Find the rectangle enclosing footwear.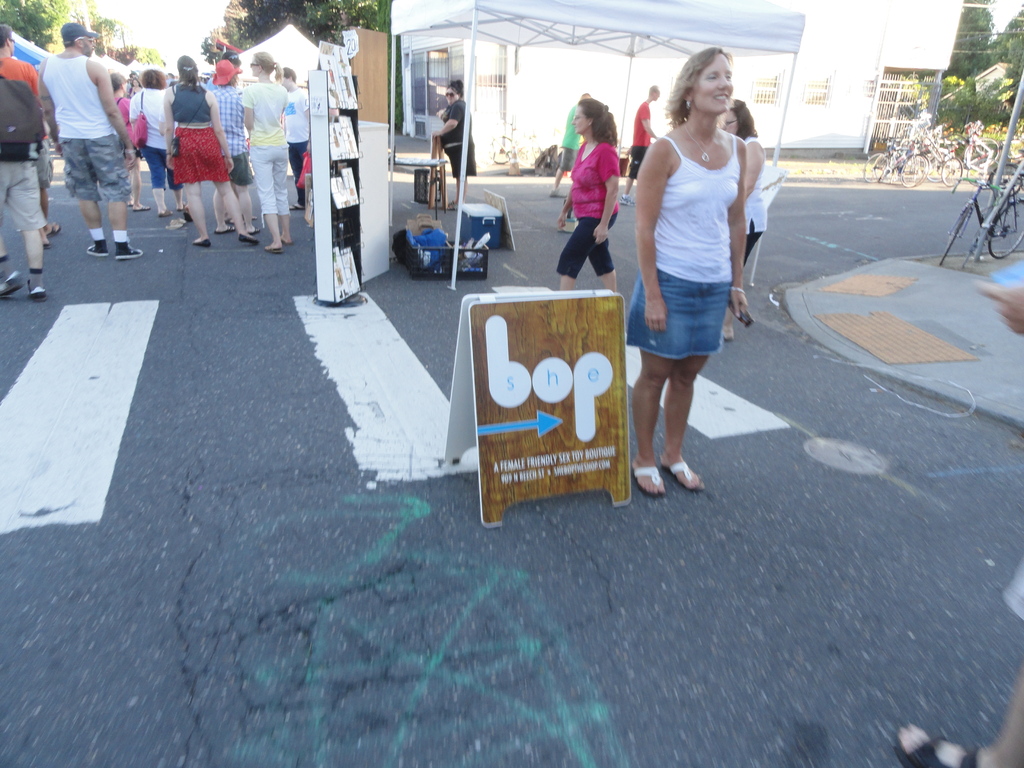
BBox(720, 321, 741, 343).
